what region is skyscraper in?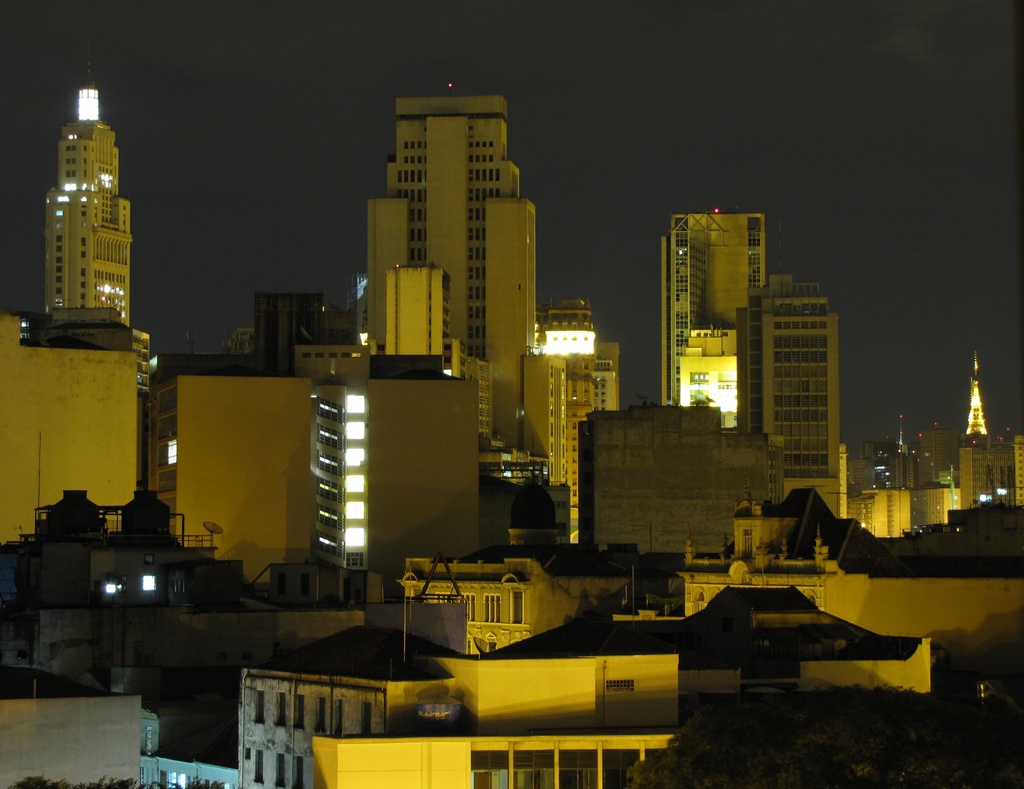
locate(244, 294, 360, 382).
